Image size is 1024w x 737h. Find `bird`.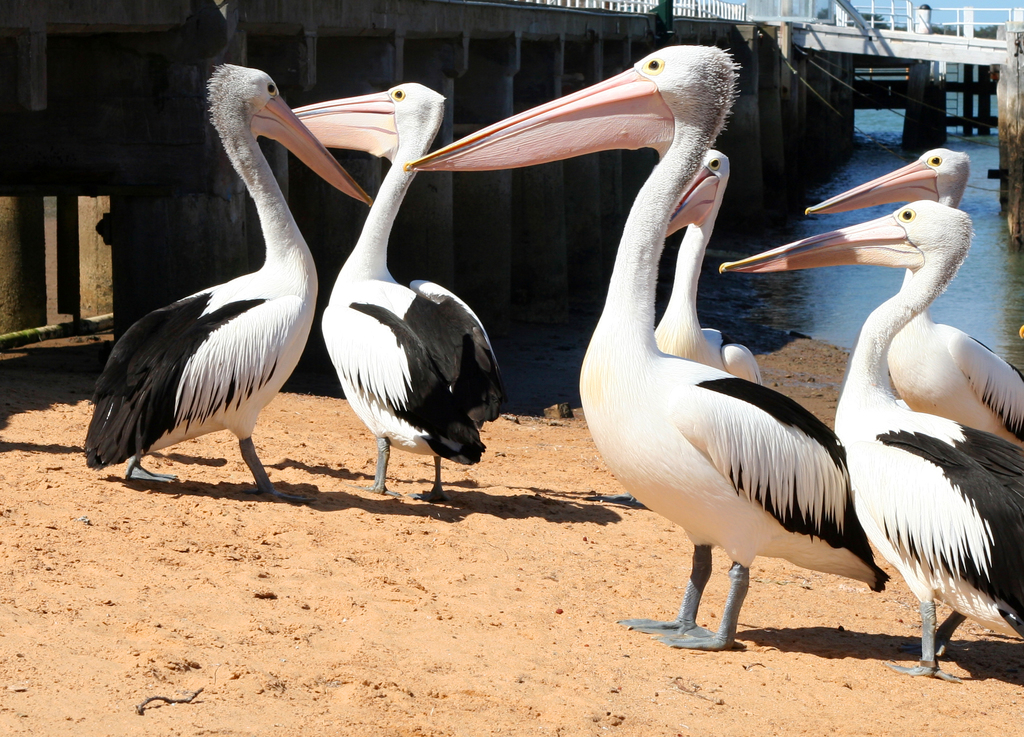
select_region(95, 74, 356, 516).
